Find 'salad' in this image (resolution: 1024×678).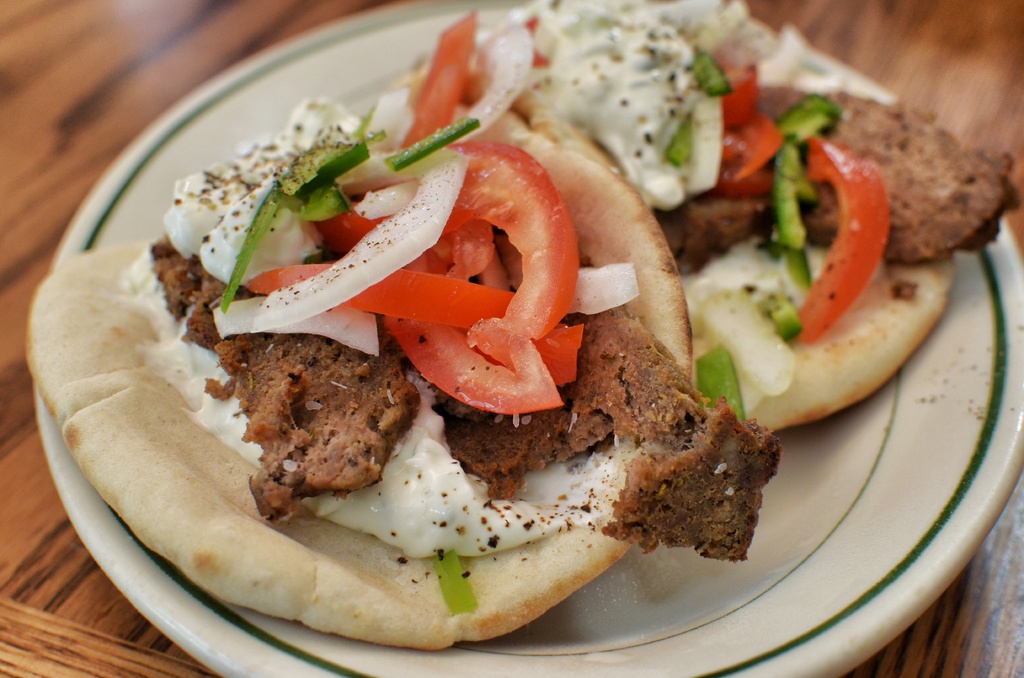
(left=107, top=1, right=1023, bottom=612).
